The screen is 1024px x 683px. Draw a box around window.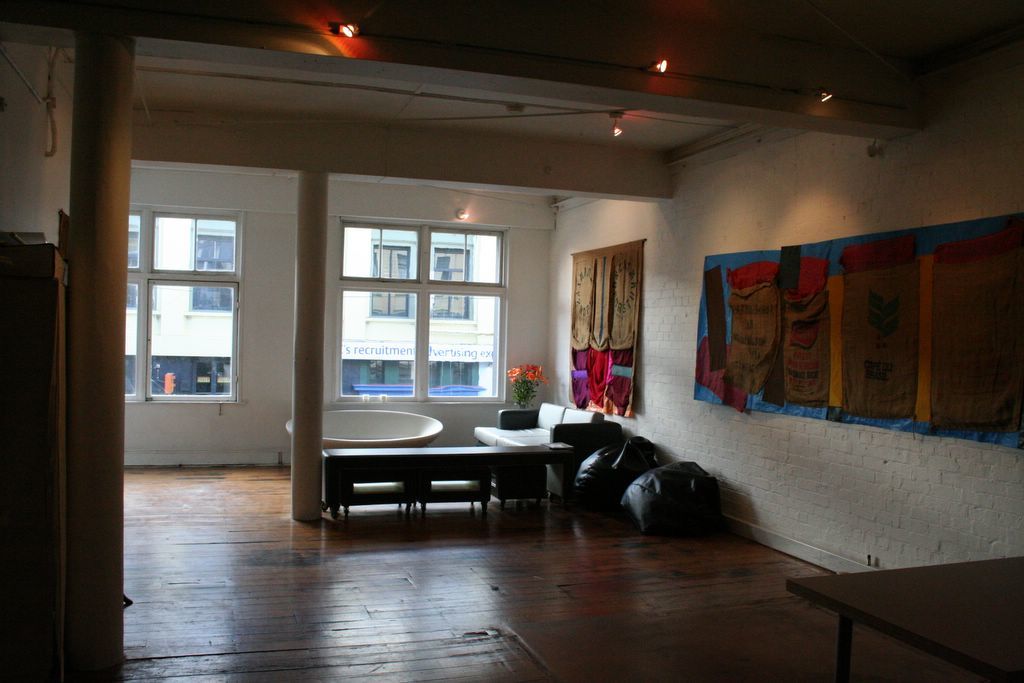
[x1=366, y1=241, x2=472, y2=314].
